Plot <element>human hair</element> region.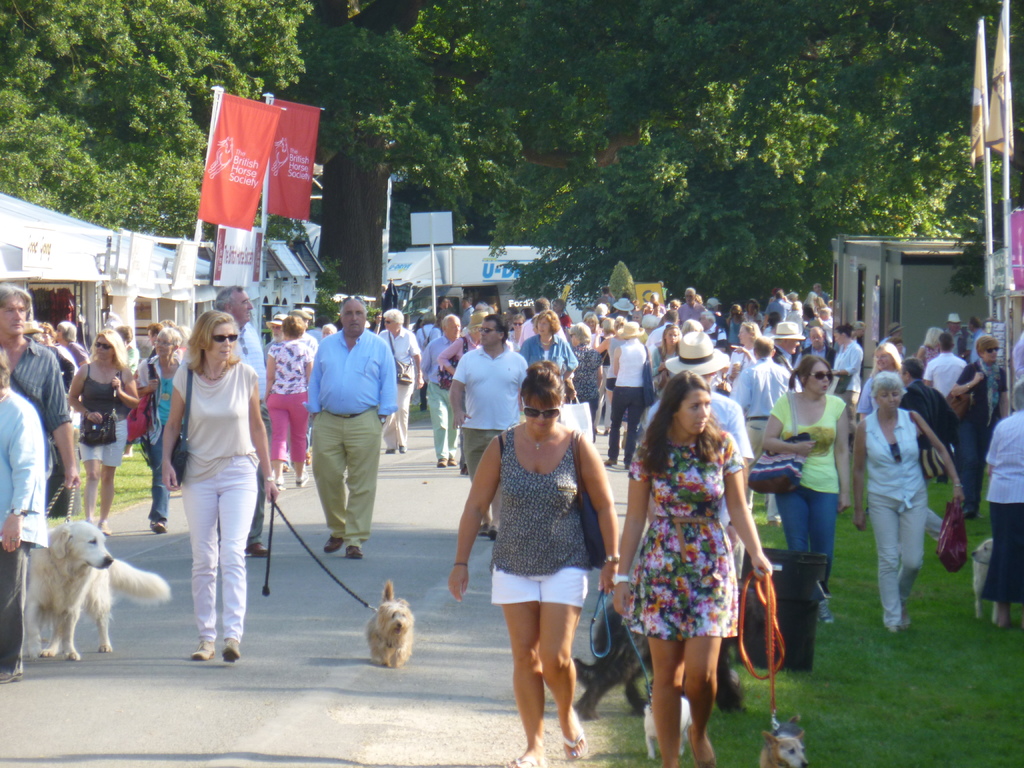
Plotted at 583:310:599:329.
